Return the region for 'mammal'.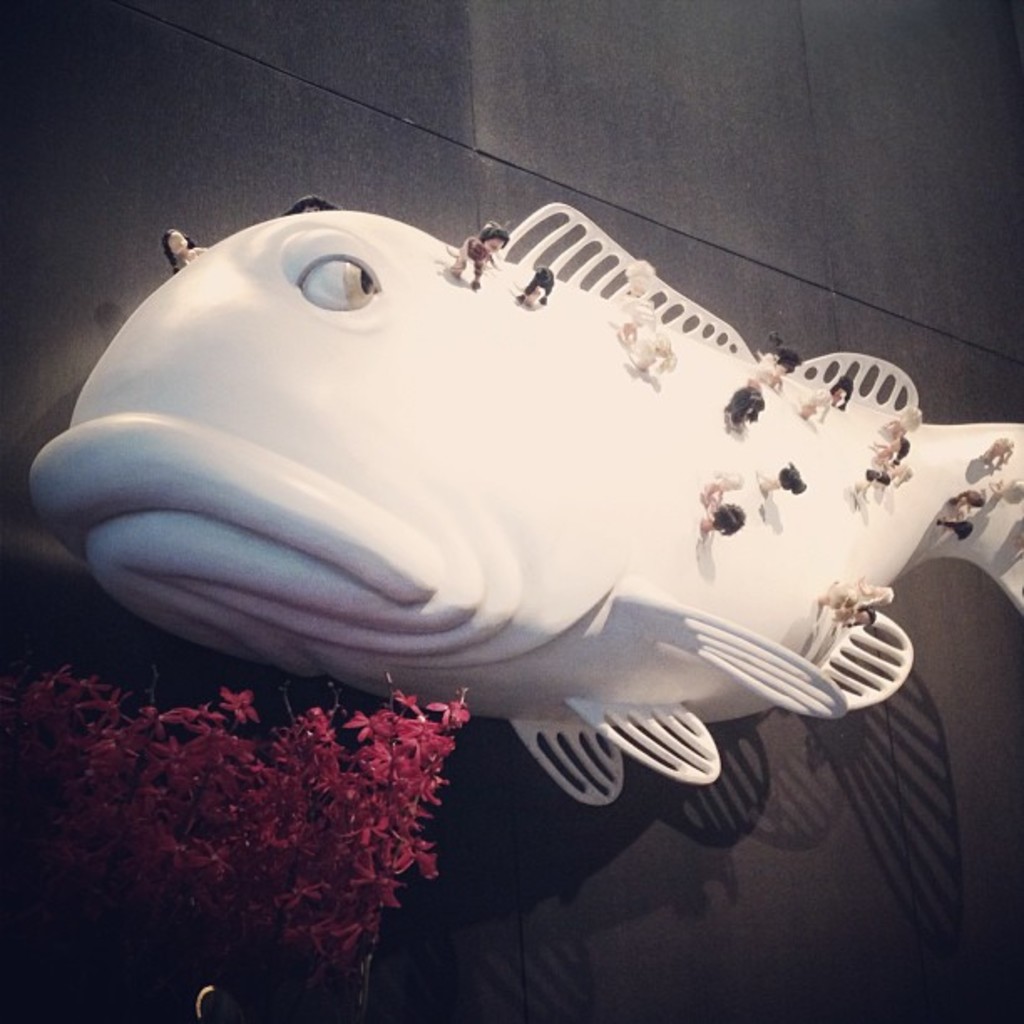
(982,440,1009,472).
